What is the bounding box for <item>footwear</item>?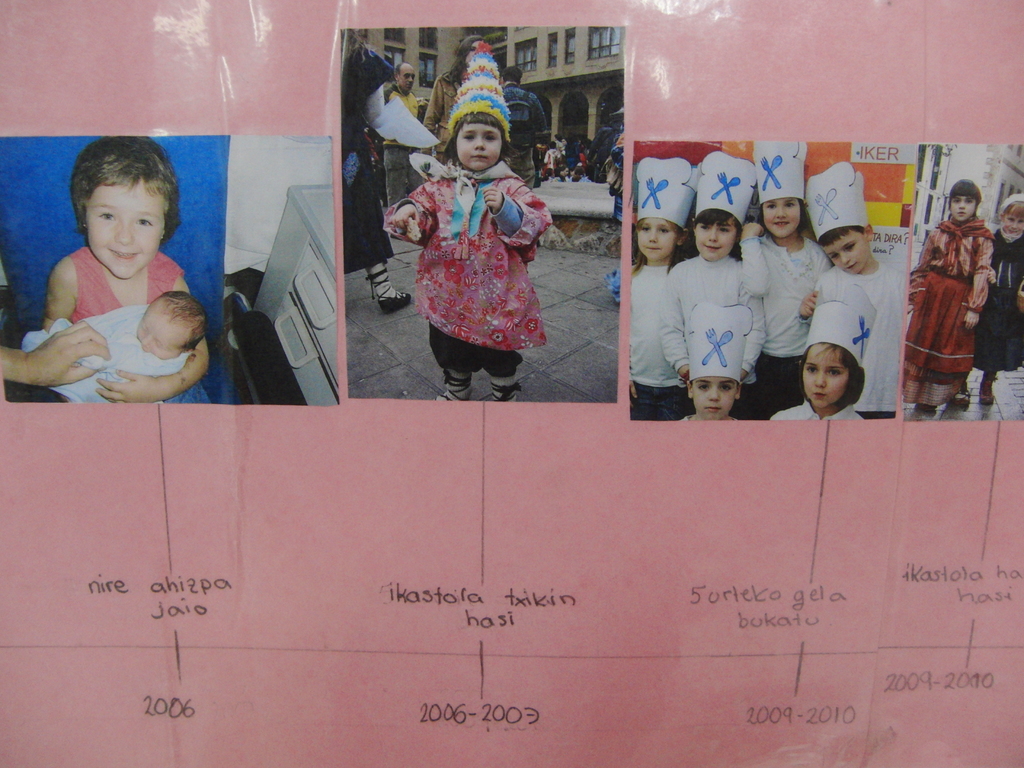
locate(953, 390, 973, 408).
